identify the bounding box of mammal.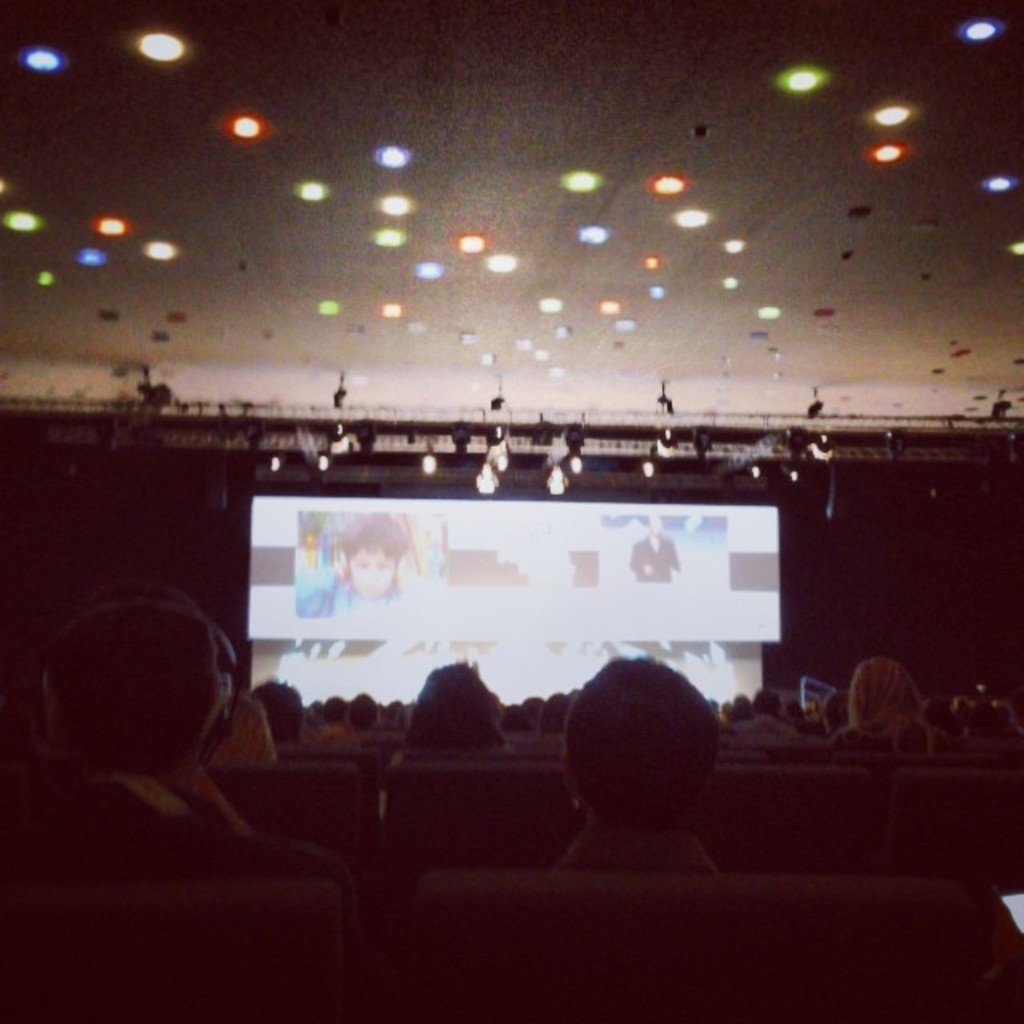
box(381, 653, 523, 813).
